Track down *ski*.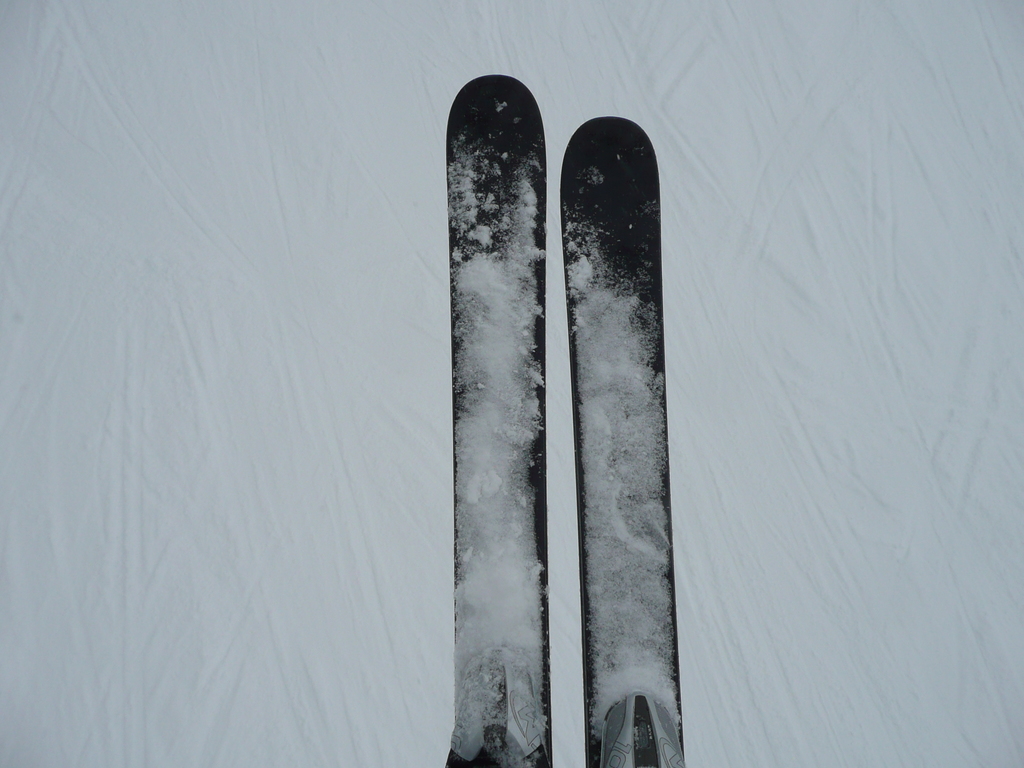
Tracked to detection(575, 104, 676, 762).
